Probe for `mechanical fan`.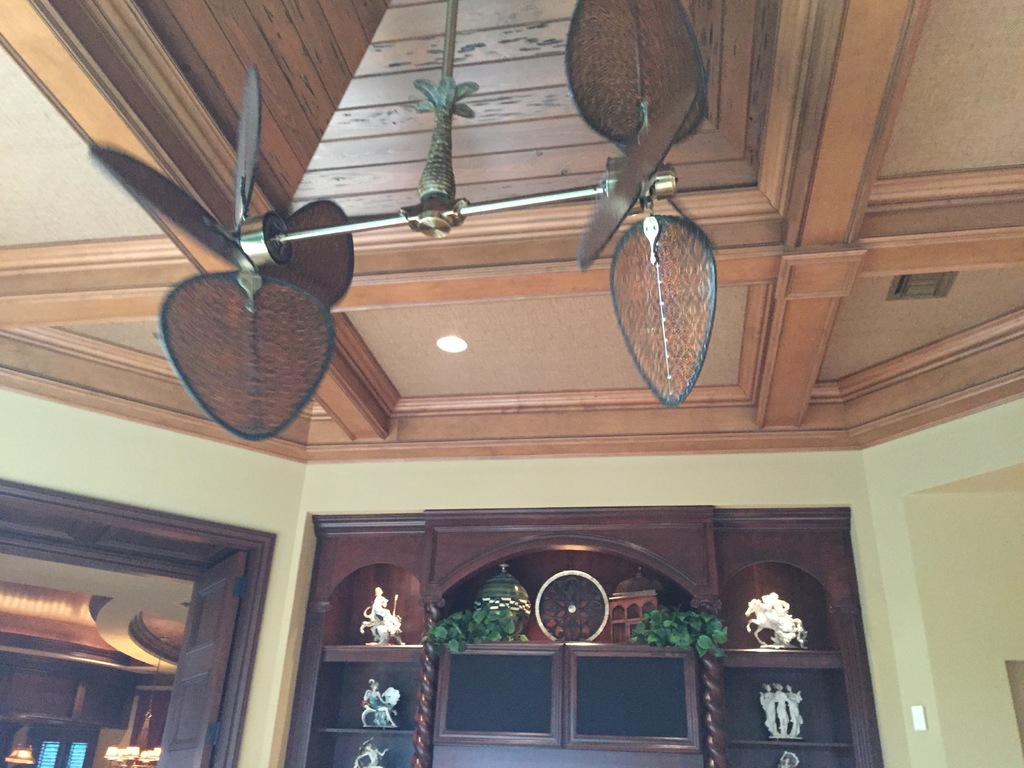
Probe result: <box>86,0,722,444</box>.
